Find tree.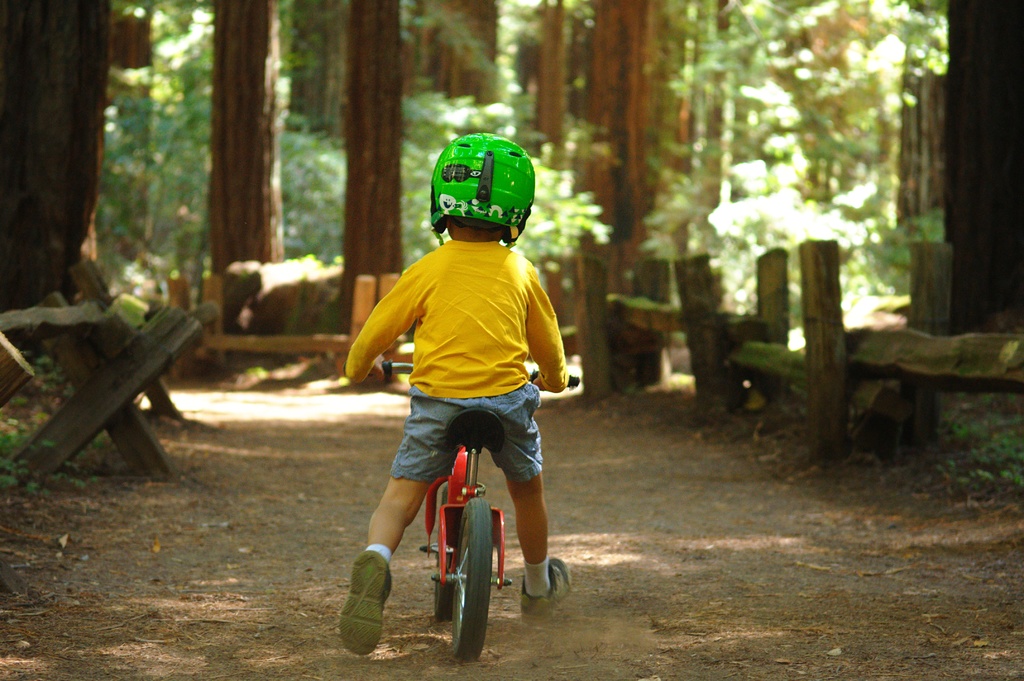
bbox=[0, 0, 109, 353].
